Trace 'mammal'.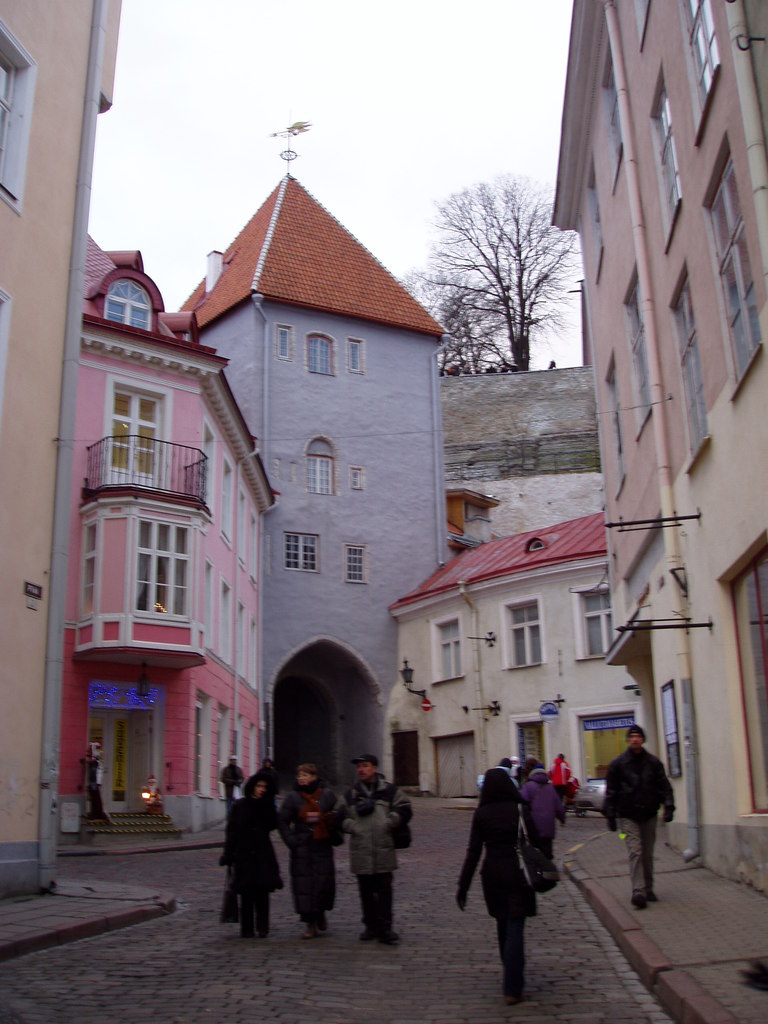
Traced to left=223, top=751, right=246, bottom=816.
